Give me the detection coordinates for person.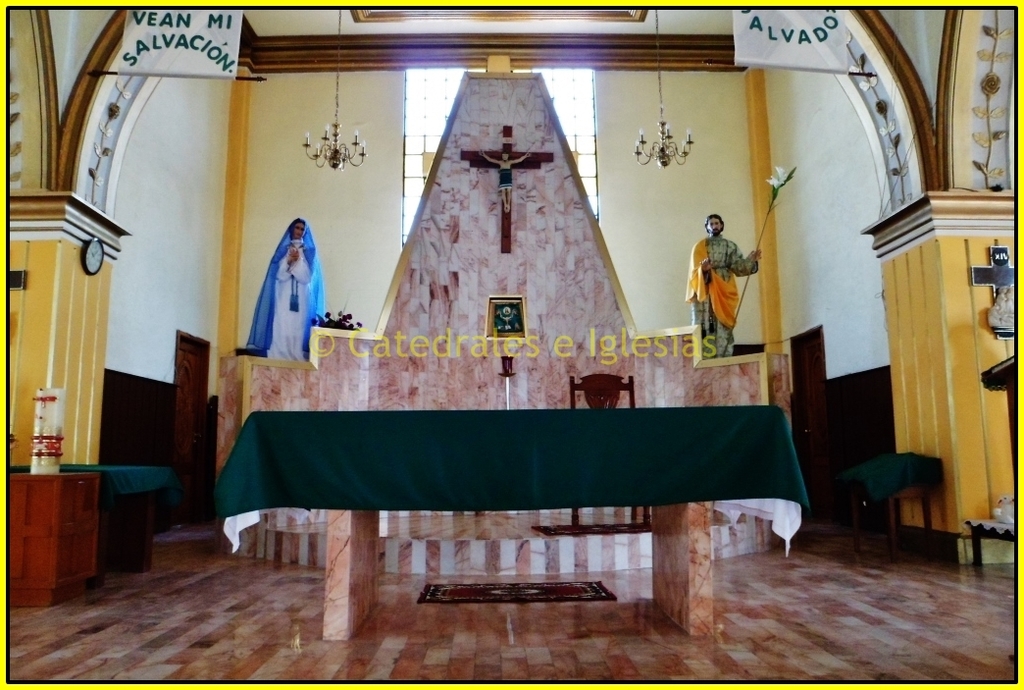
245/217/328/362.
